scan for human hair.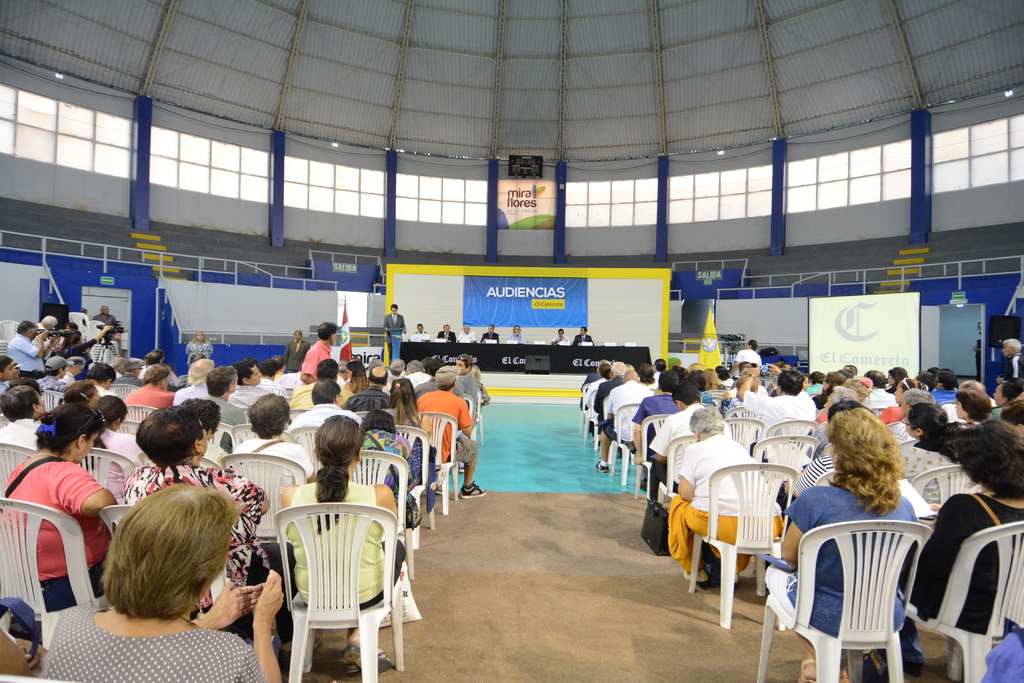
Scan result: {"left": 191, "top": 330, "right": 209, "bottom": 345}.
